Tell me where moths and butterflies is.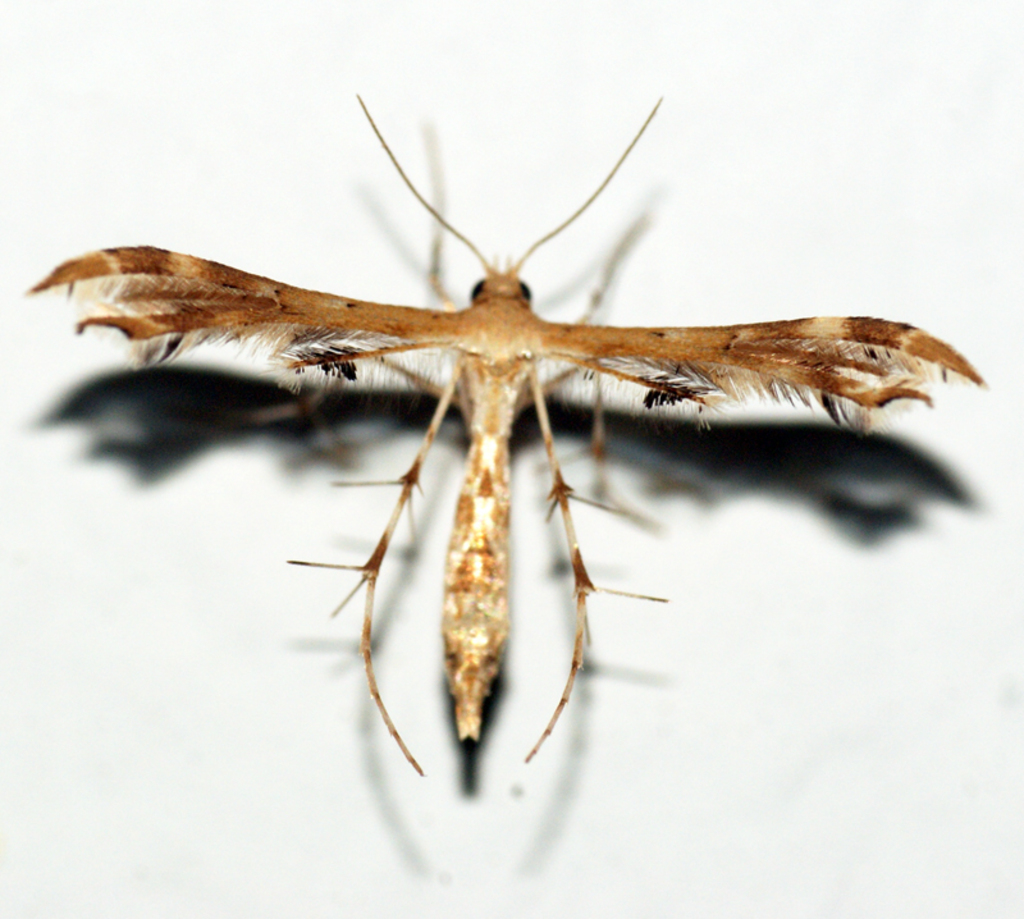
moths and butterflies is at pyautogui.locateOnScreen(14, 87, 993, 804).
